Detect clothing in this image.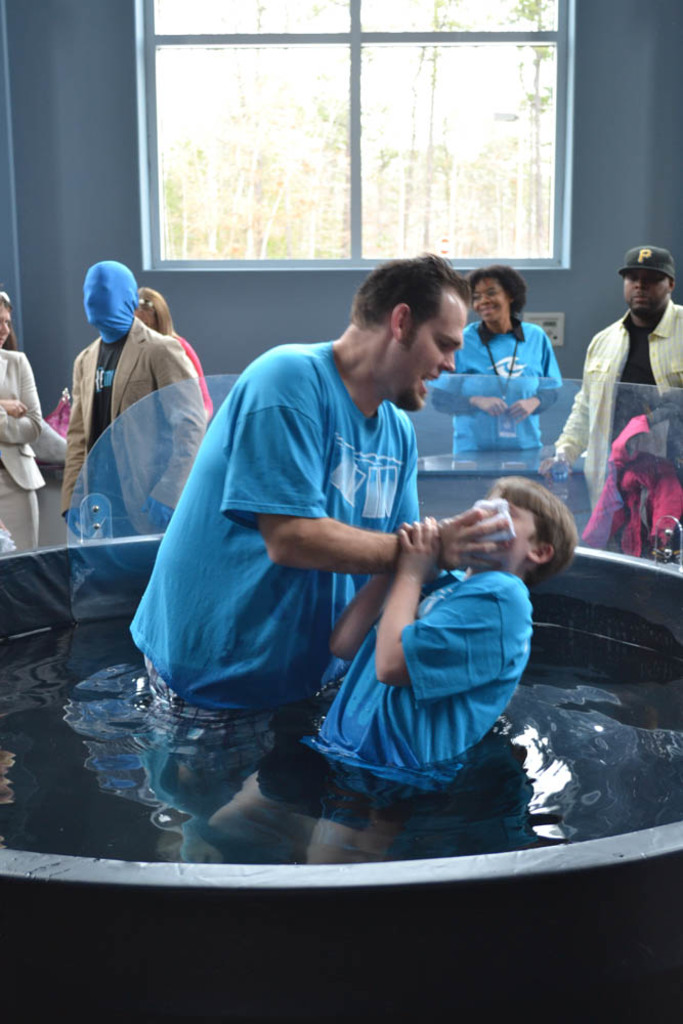
Detection: {"x1": 58, "y1": 324, "x2": 203, "y2": 526}.
